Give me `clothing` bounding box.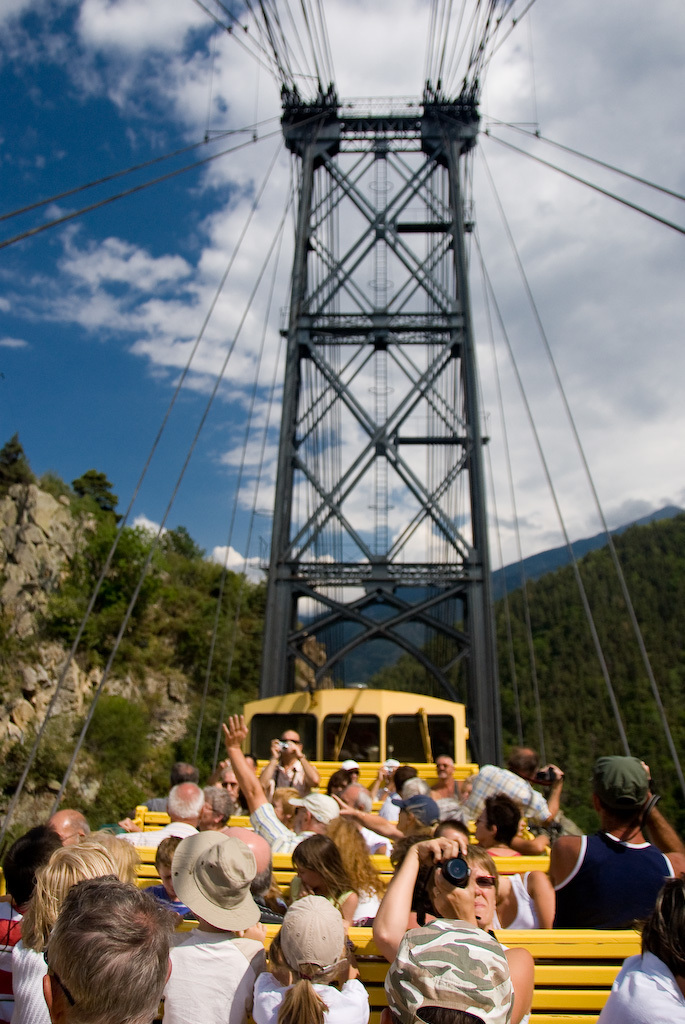
rect(491, 866, 548, 935).
